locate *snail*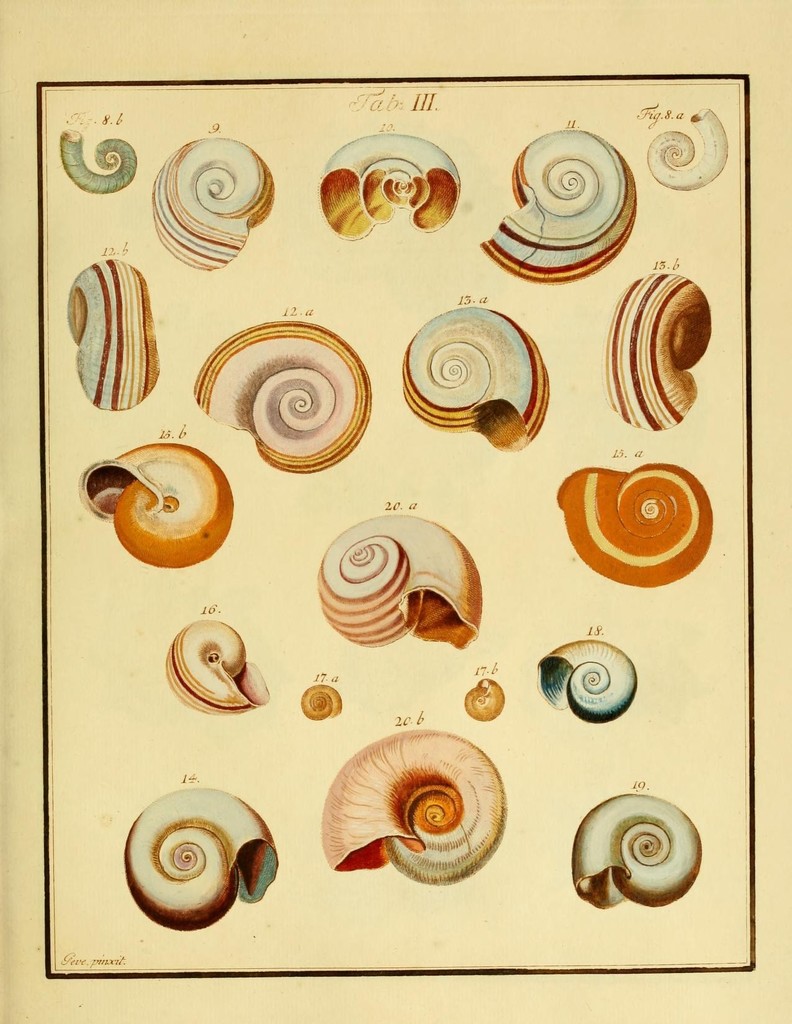
Rect(82, 440, 236, 566)
